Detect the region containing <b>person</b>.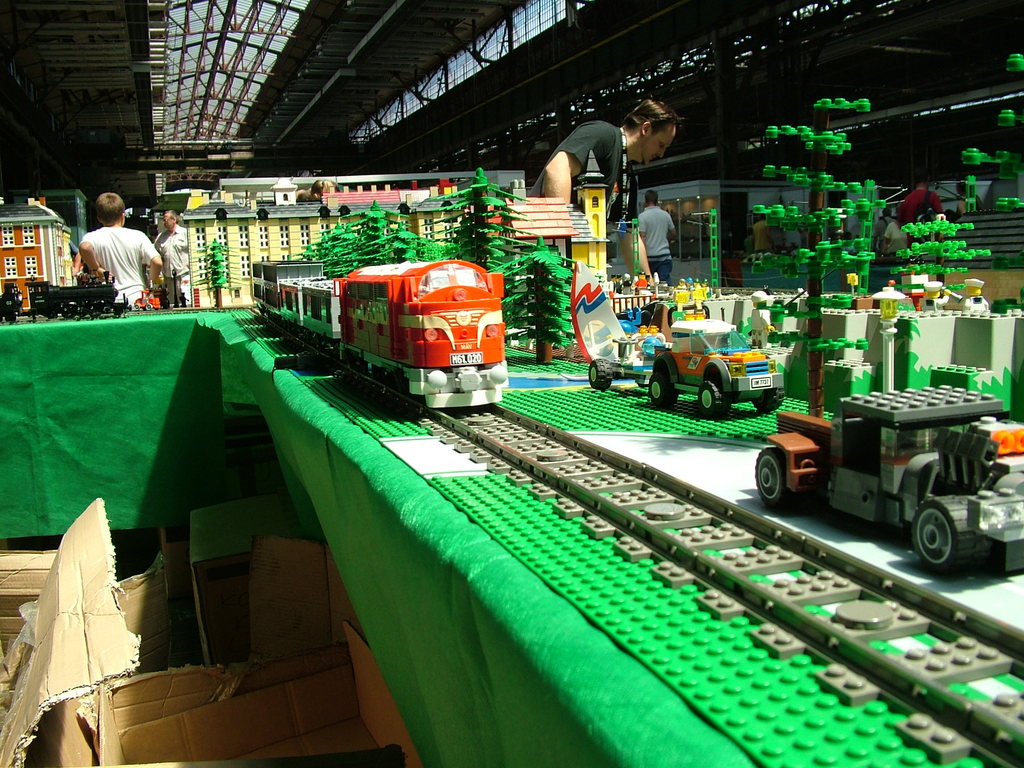
{"x1": 630, "y1": 189, "x2": 685, "y2": 283}.
